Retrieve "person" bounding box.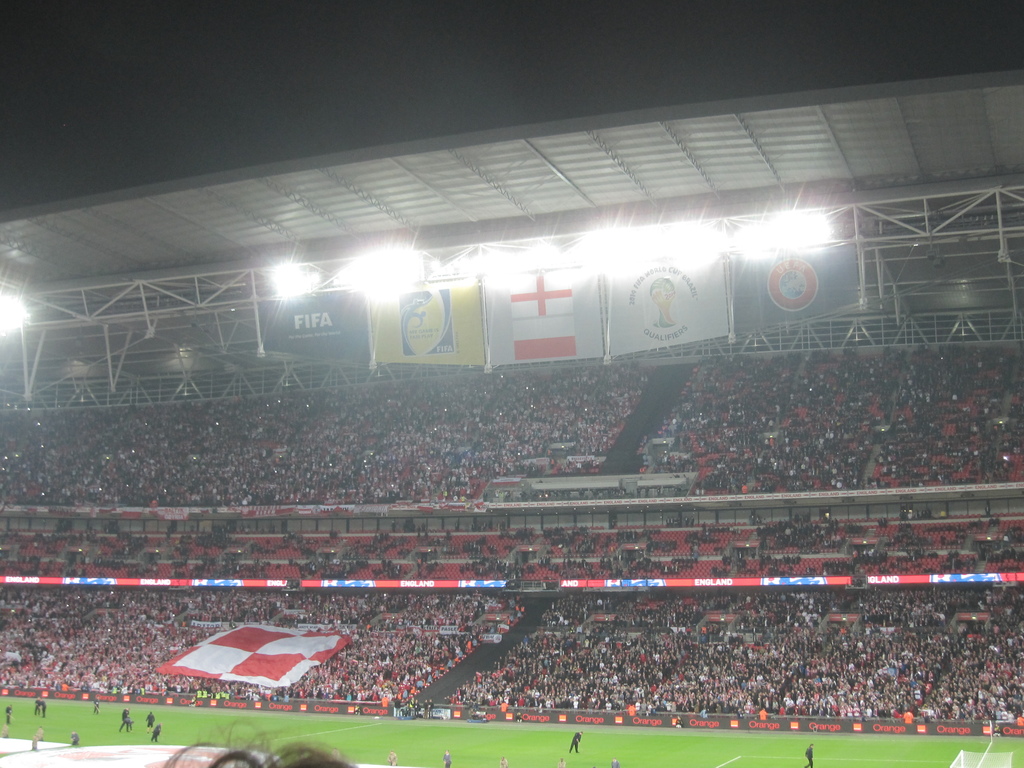
Bounding box: {"x1": 804, "y1": 744, "x2": 814, "y2": 767}.
